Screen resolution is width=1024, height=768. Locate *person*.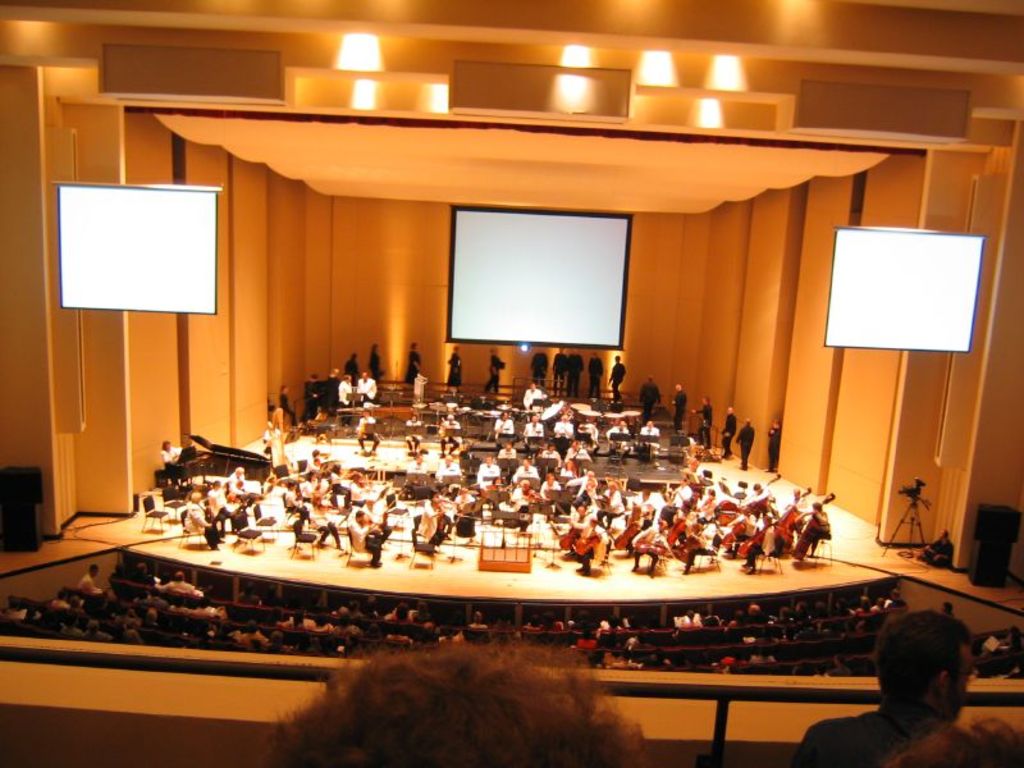
BBox(509, 453, 539, 494).
